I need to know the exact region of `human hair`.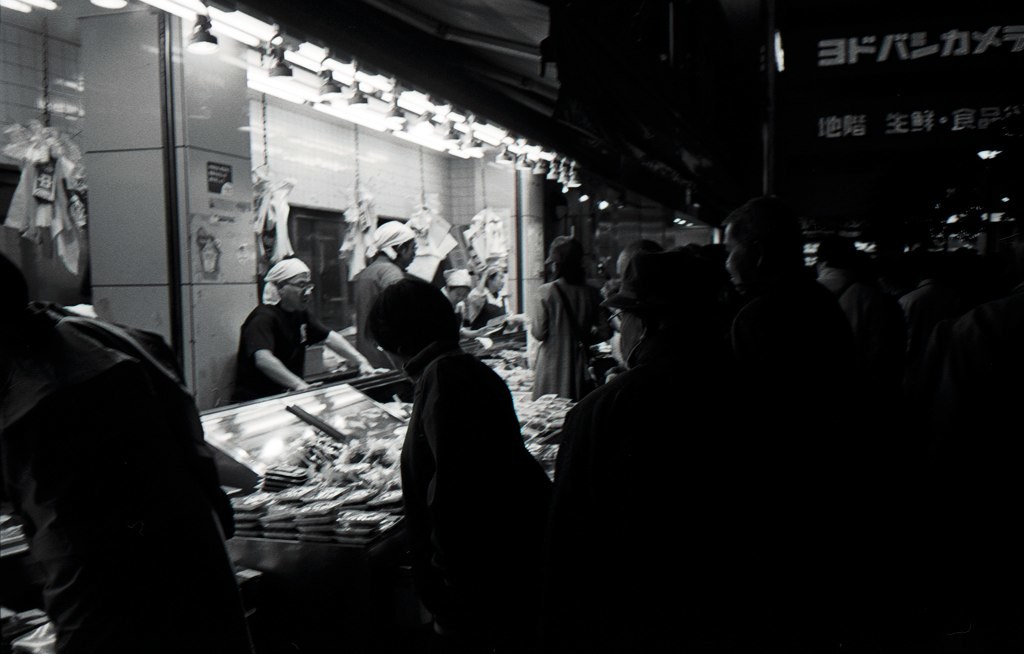
Region: left=356, top=276, right=446, bottom=368.
